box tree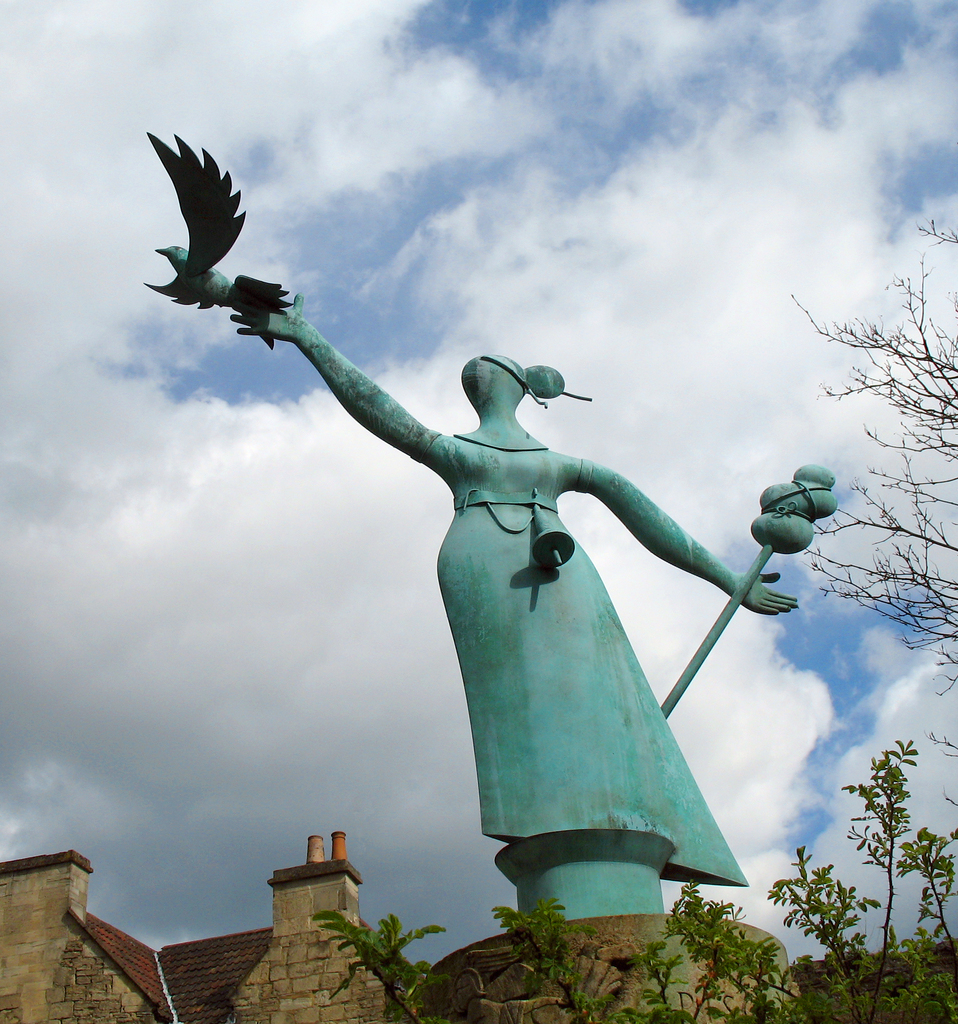
<box>489,886,841,1023</box>
